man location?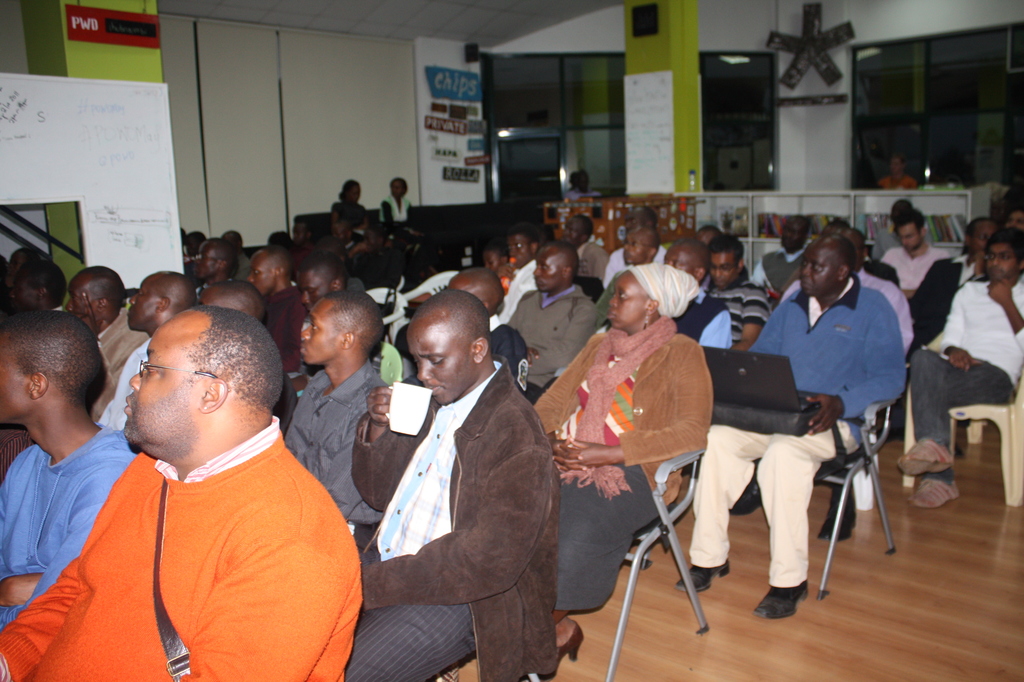
<bbox>199, 272, 277, 323</bbox>
